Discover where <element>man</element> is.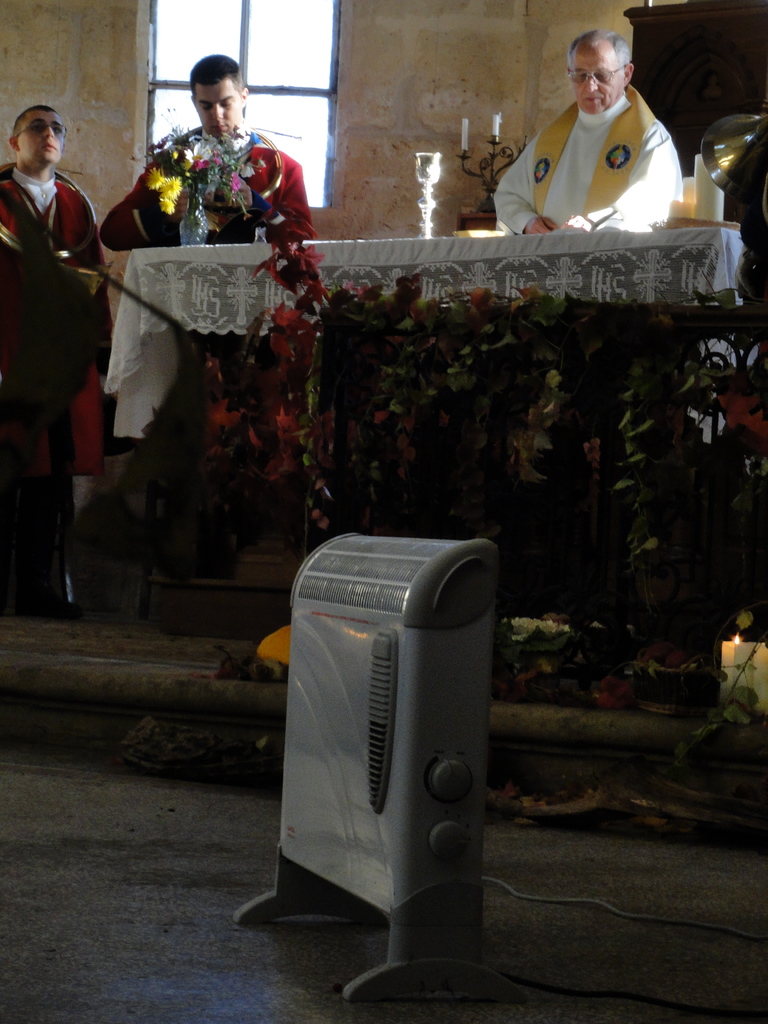
Discovered at {"x1": 5, "y1": 109, "x2": 111, "y2": 516}.
